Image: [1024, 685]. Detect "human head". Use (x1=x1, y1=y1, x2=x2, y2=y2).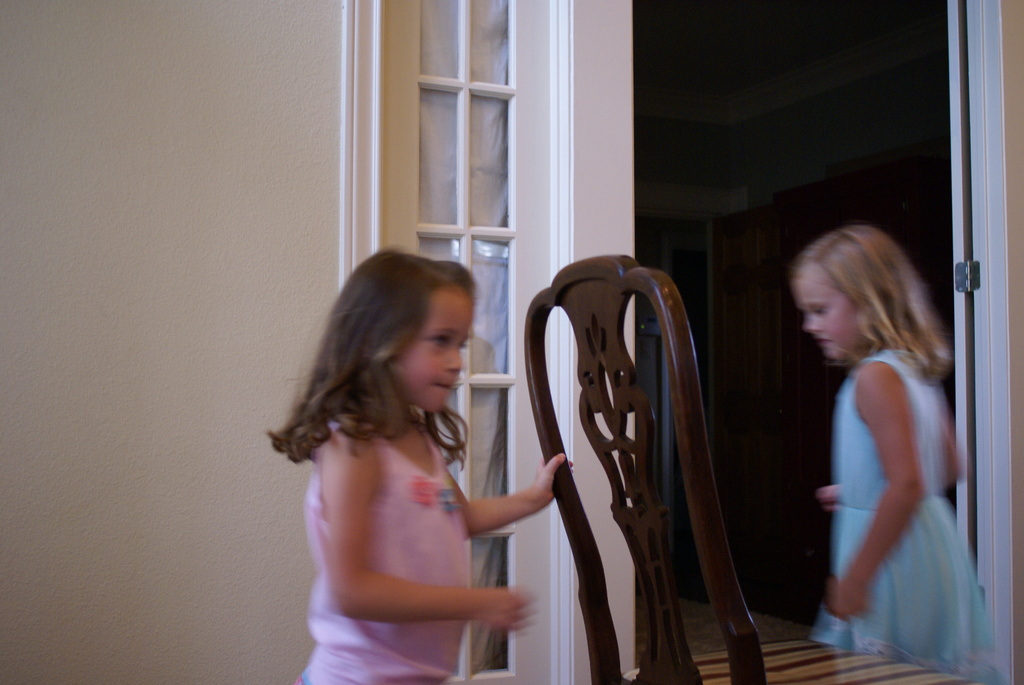
(x1=309, y1=245, x2=480, y2=418).
